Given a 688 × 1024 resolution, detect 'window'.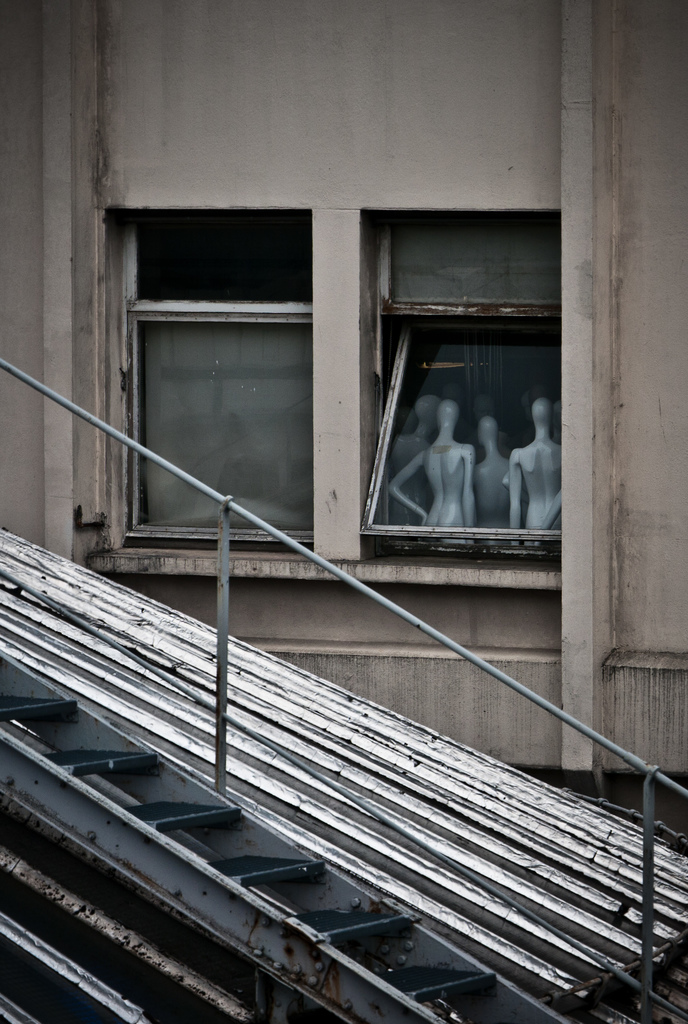
bbox(106, 211, 305, 550).
